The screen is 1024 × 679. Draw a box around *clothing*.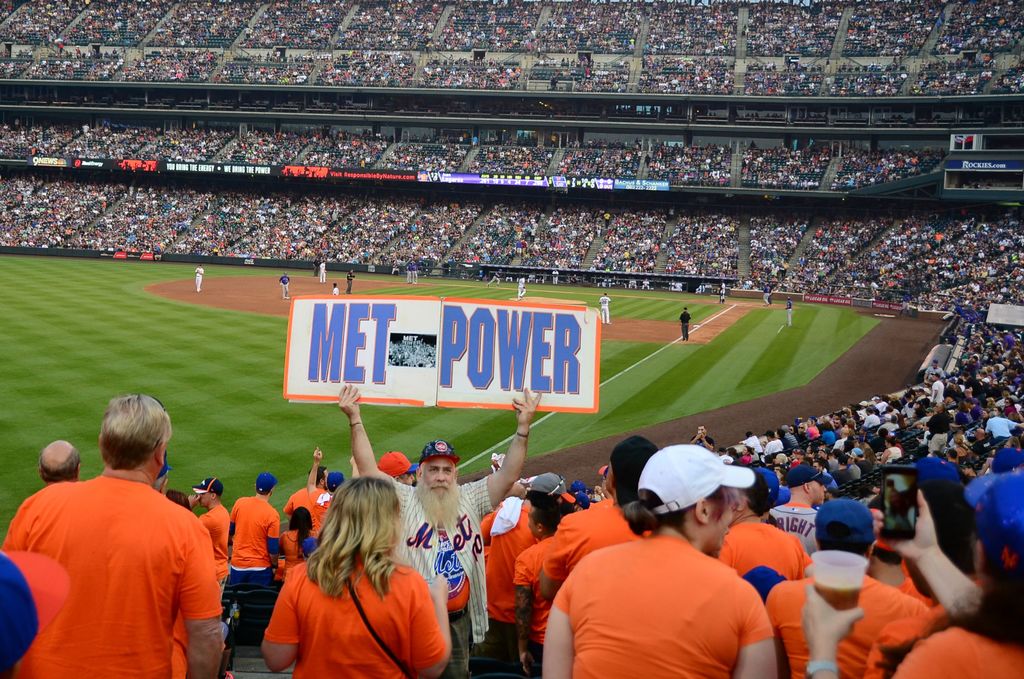
550:492:648:576.
